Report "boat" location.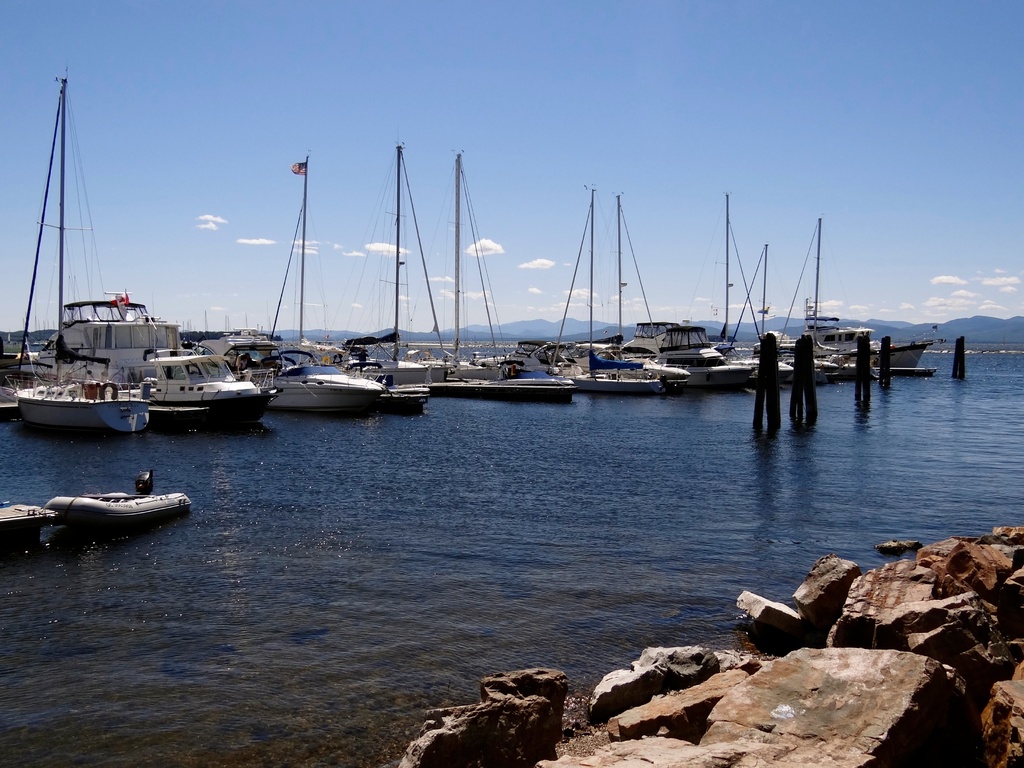
Report: (x1=13, y1=380, x2=148, y2=431).
